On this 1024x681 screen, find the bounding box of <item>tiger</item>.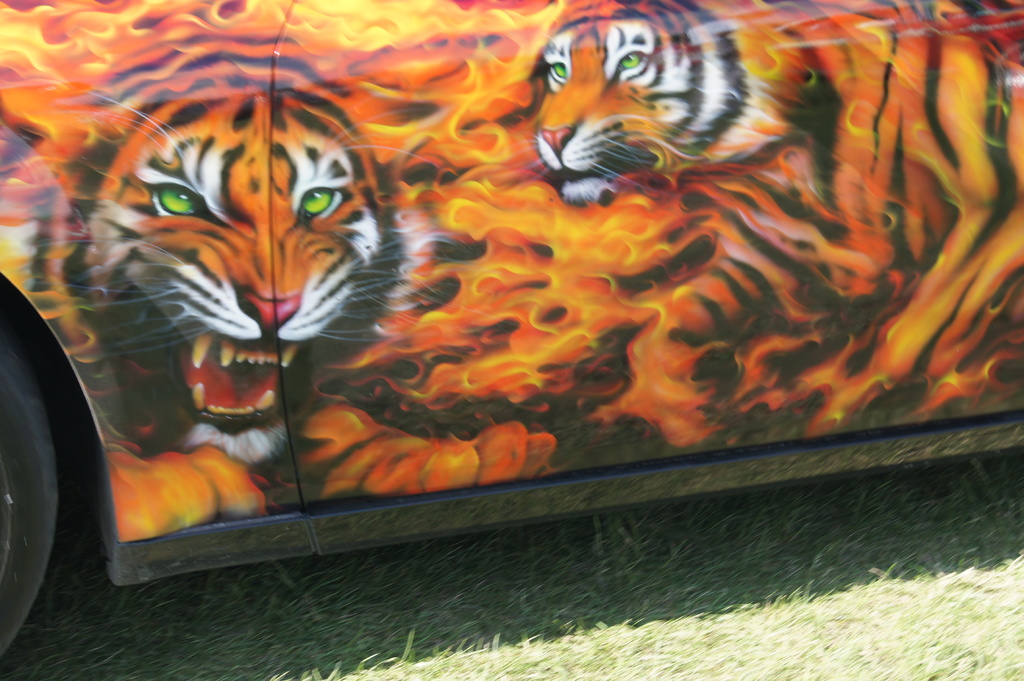
Bounding box: x1=532 y1=0 x2=1023 y2=342.
